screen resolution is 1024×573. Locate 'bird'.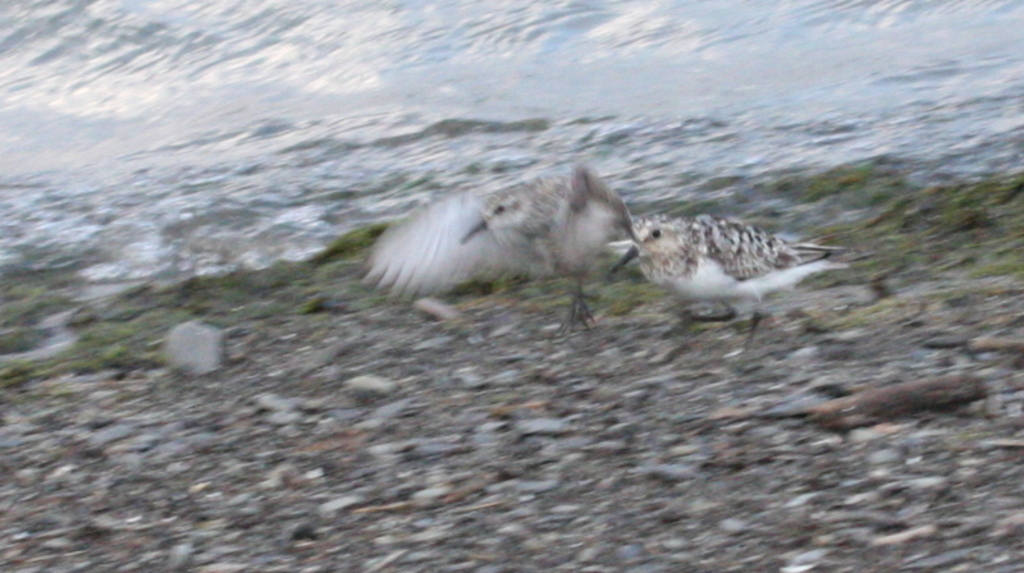
607 215 852 350.
